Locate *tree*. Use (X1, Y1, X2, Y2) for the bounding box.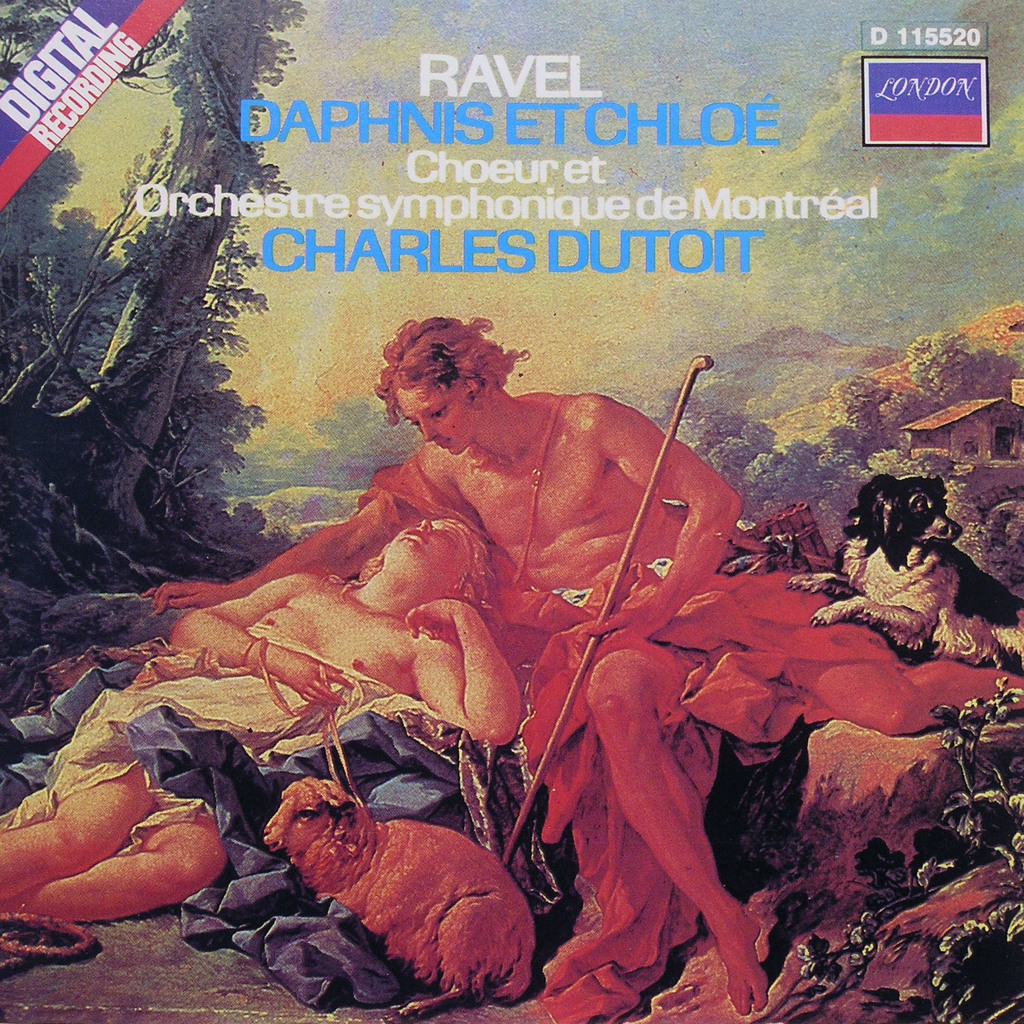
(825, 372, 915, 449).
